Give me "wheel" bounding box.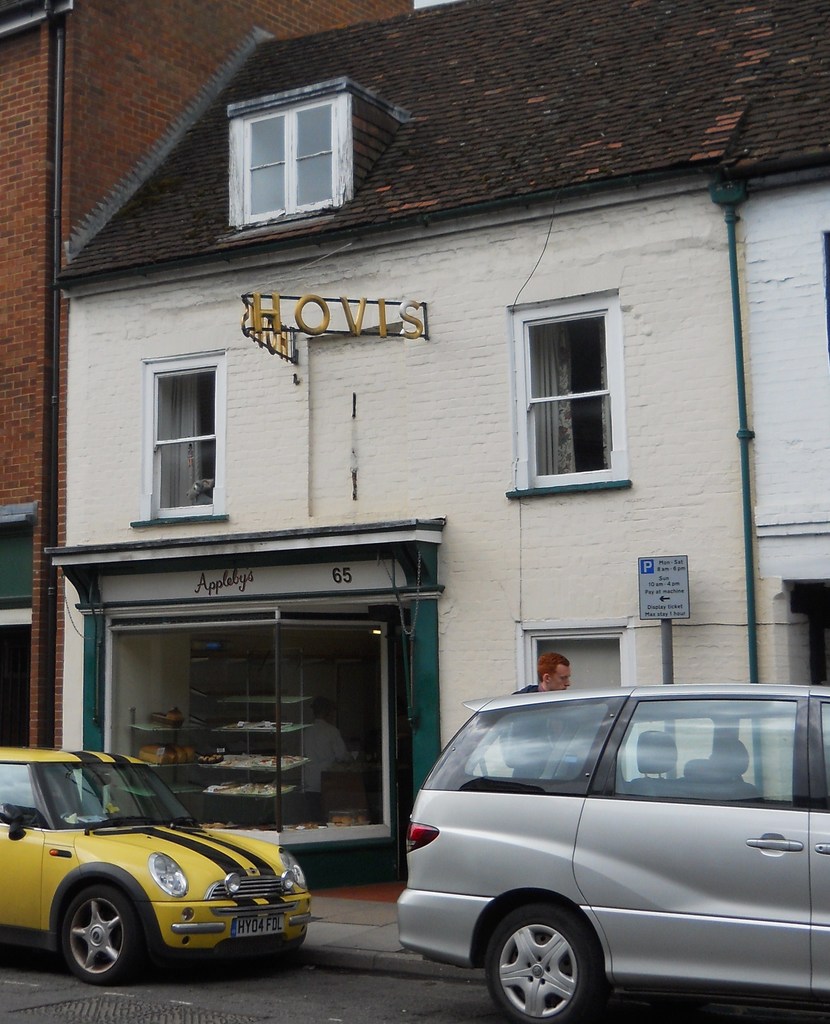
[left=58, top=883, right=144, bottom=984].
